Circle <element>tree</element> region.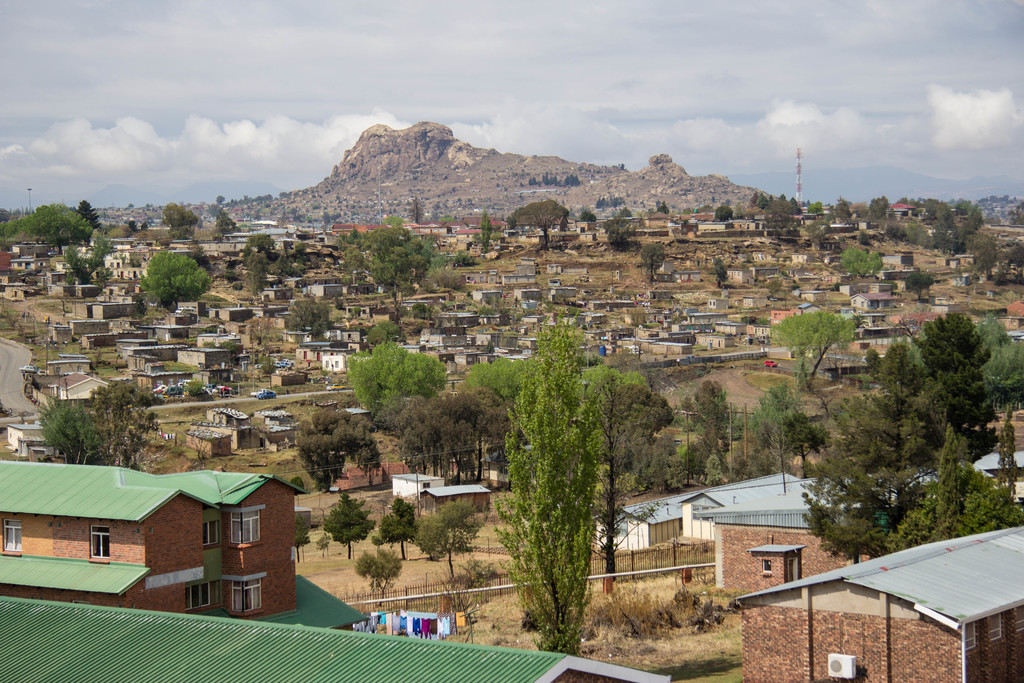
Region: <bbox>769, 306, 859, 388</bbox>.
